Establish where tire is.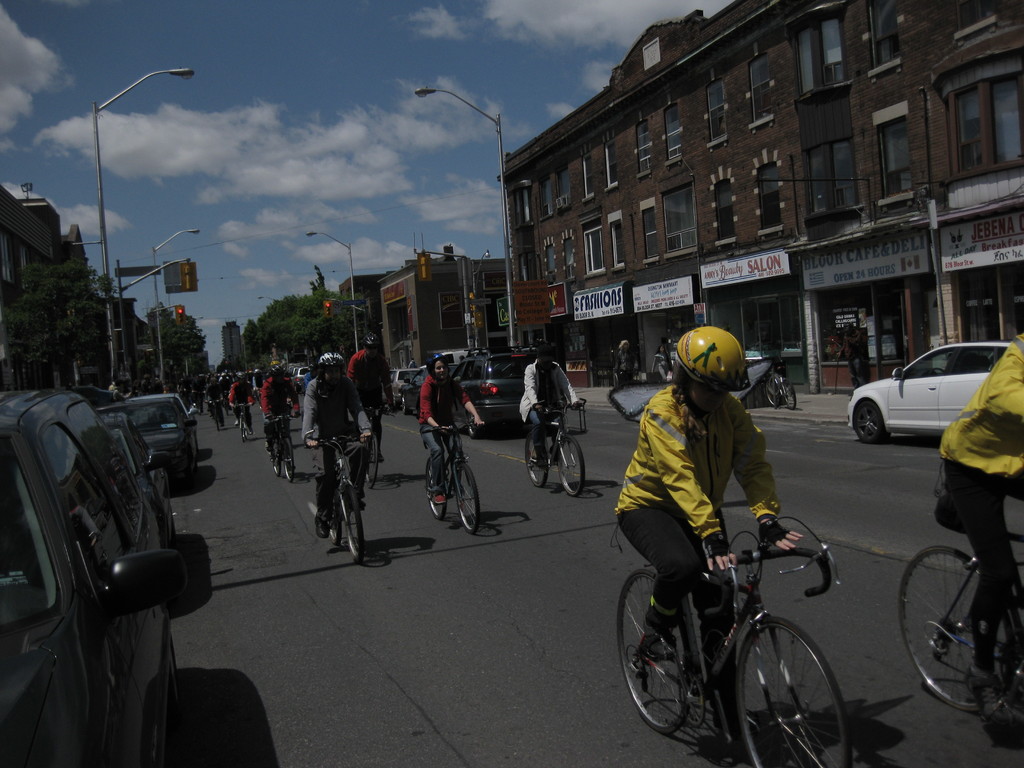
Established at <box>737,614,848,767</box>.
